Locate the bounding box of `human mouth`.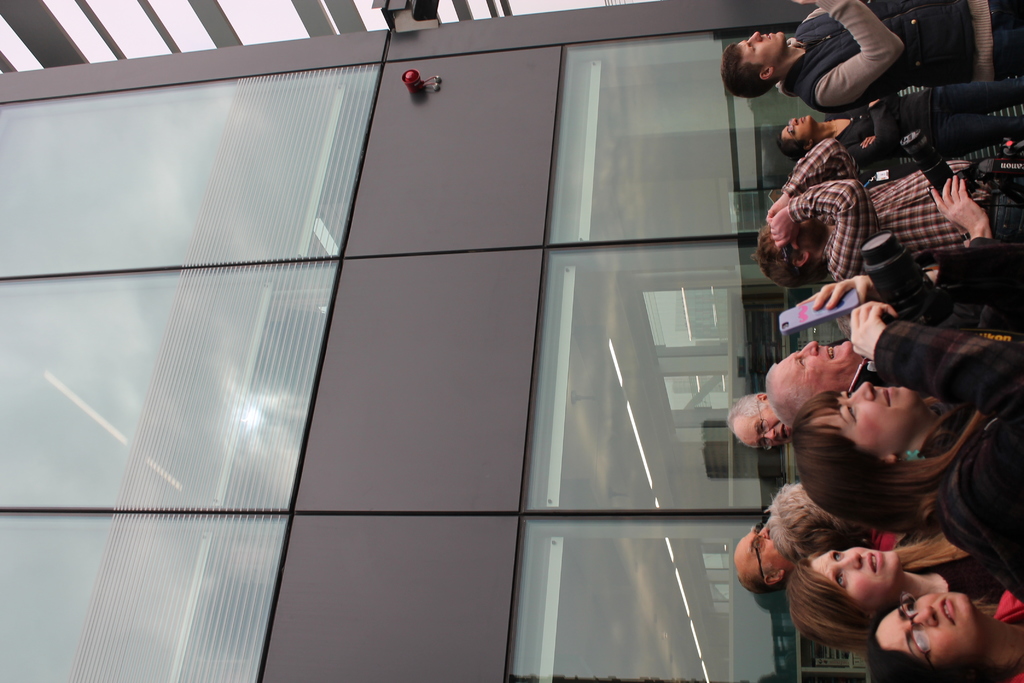
Bounding box: <bbox>826, 345, 838, 363</bbox>.
